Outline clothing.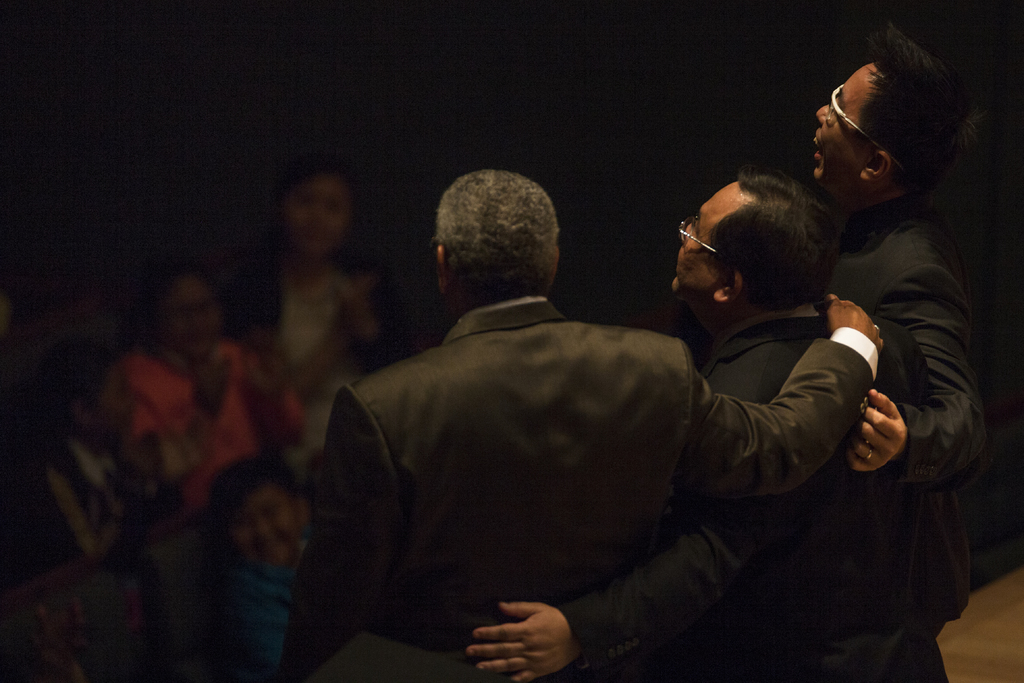
Outline: bbox(95, 351, 277, 514).
